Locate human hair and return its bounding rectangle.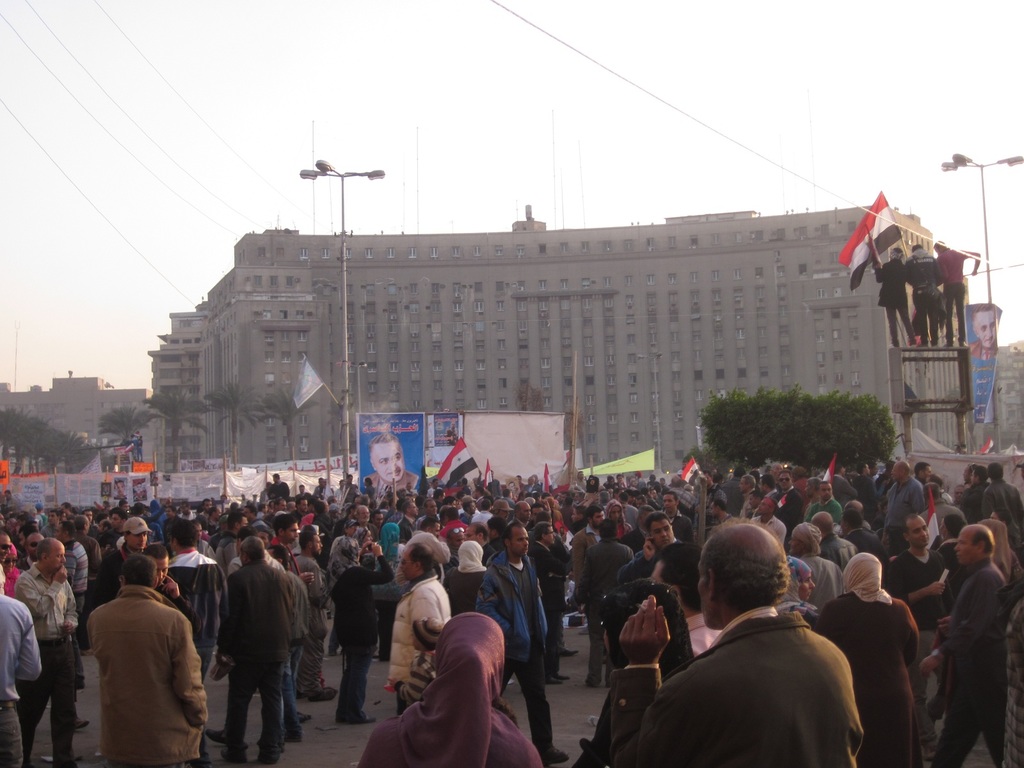
BBox(34, 540, 50, 557).
